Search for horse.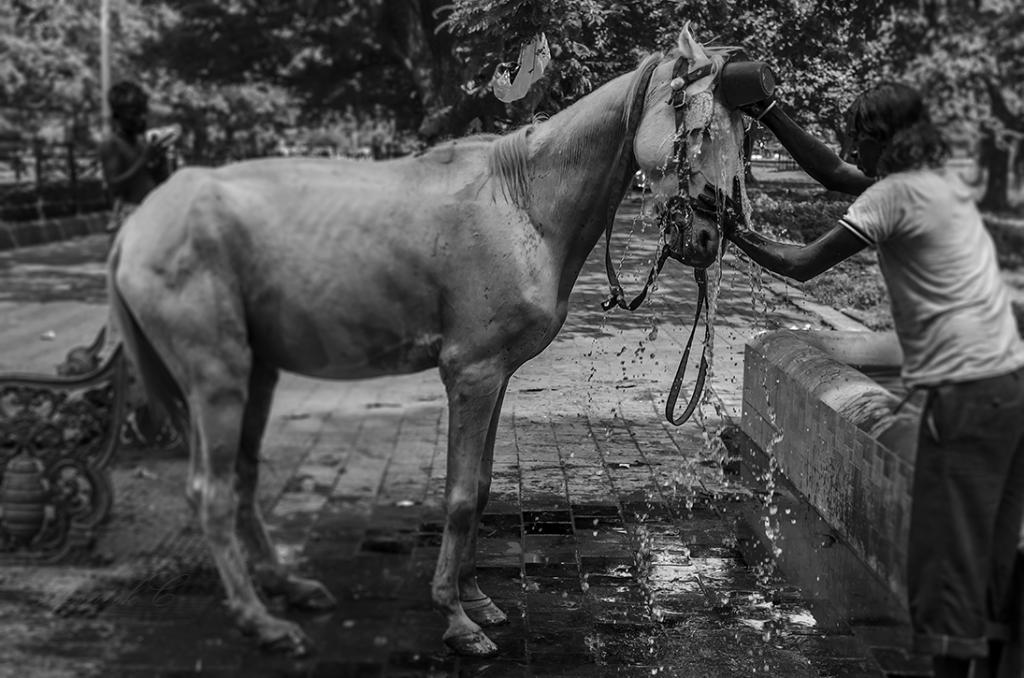
Found at left=100, top=15, right=758, bottom=658.
